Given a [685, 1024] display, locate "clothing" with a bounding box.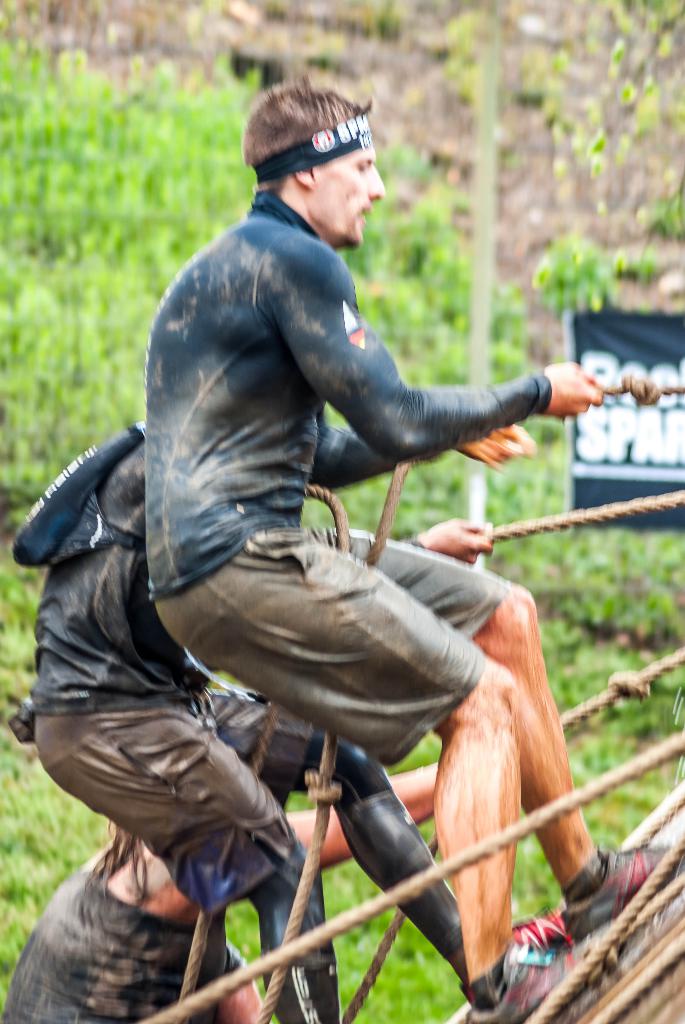
Located: x1=14 y1=419 x2=358 y2=941.
